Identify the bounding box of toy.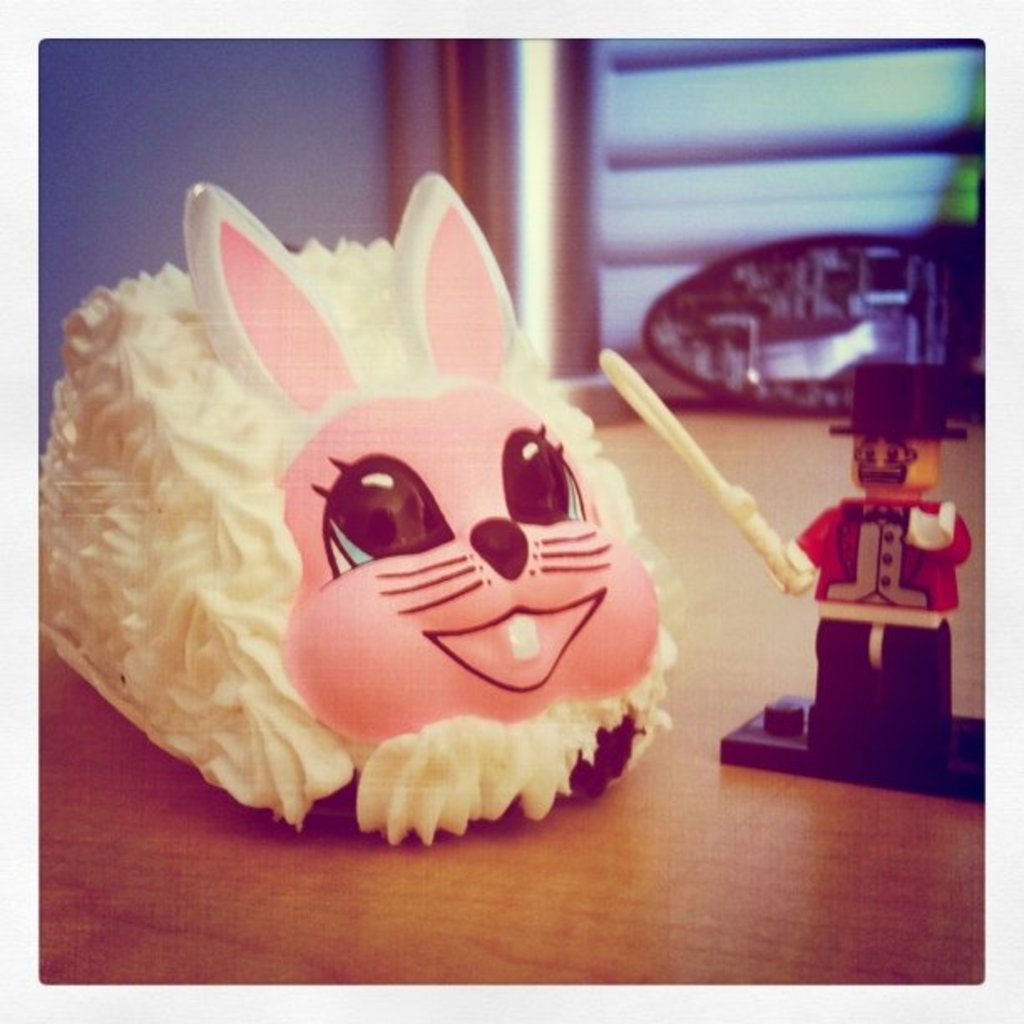
[x1=42, y1=196, x2=728, y2=865].
